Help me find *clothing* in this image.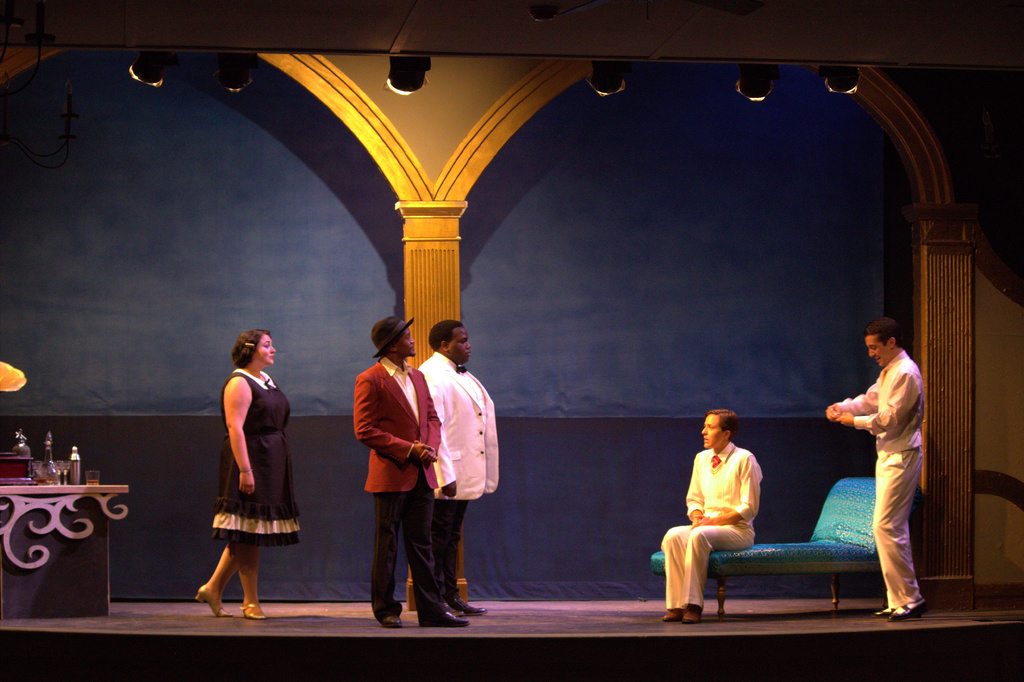
Found it: <bbox>844, 320, 940, 581</bbox>.
